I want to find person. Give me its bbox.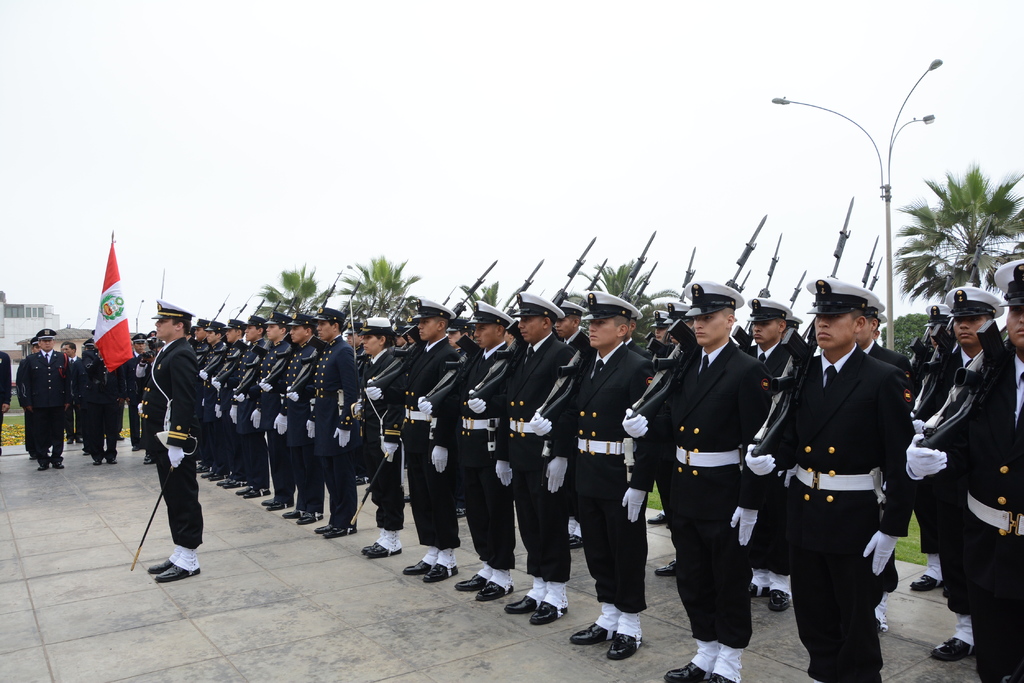
(left=256, top=312, right=324, bottom=520).
